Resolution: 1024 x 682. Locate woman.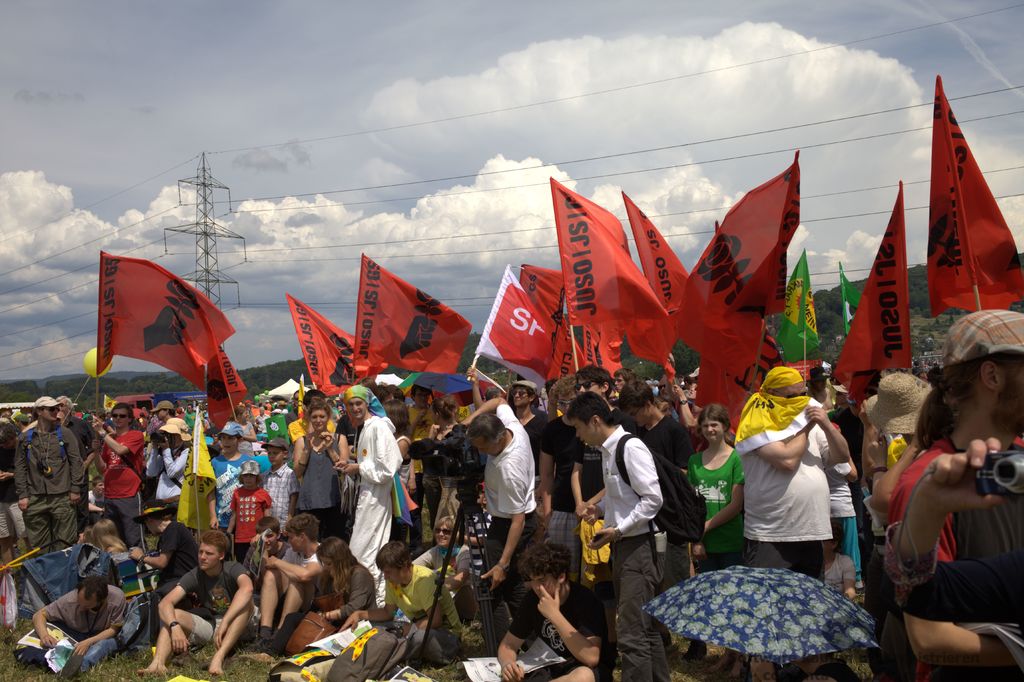
(416, 512, 483, 590).
